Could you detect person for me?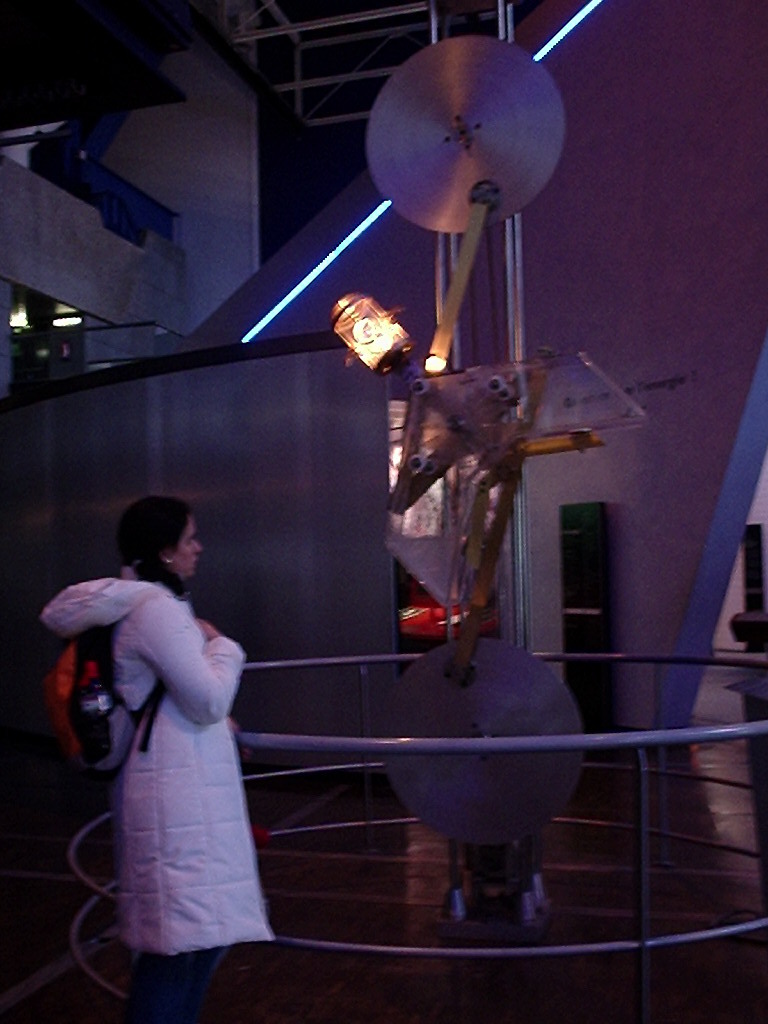
Detection result: {"x1": 95, "y1": 502, "x2": 258, "y2": 1023}.
